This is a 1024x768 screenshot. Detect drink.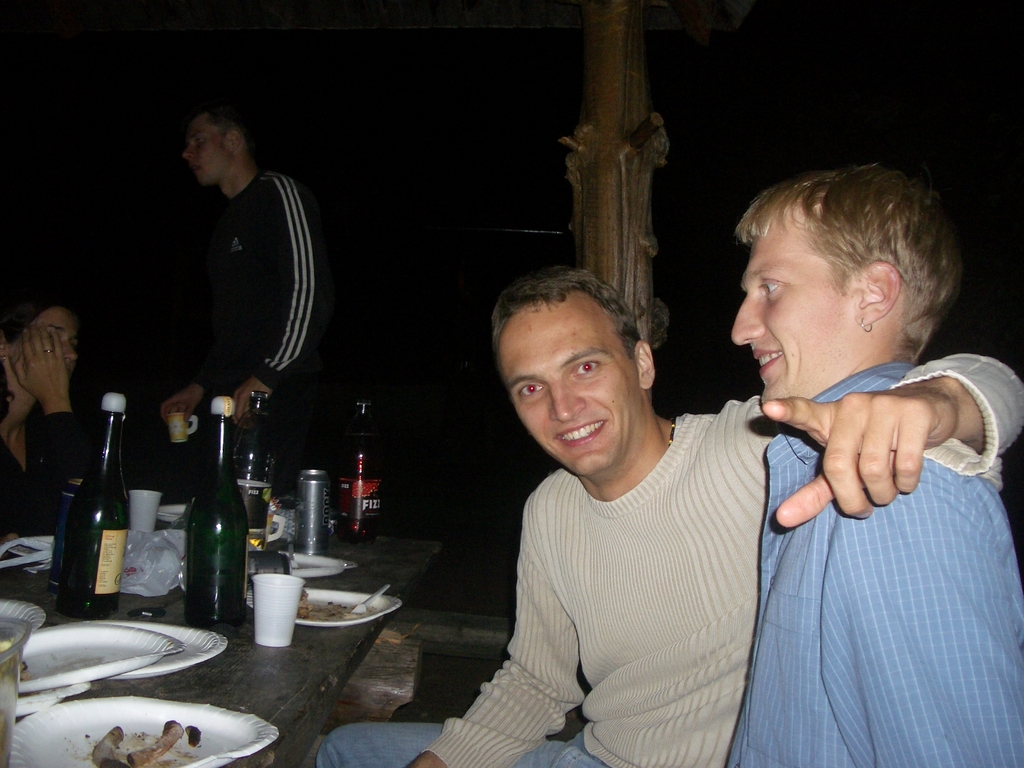
pyautogui.locateOnScreen(237, 392, 265, 543).
